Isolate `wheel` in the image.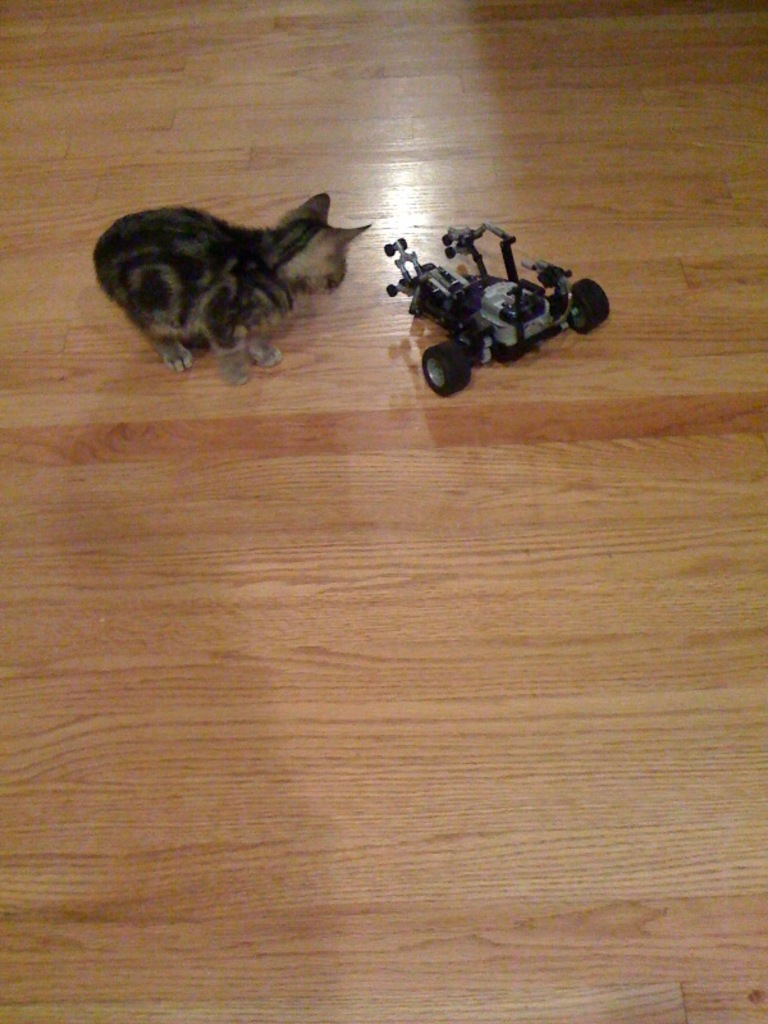
Isolated region: (420,343,471,394).
